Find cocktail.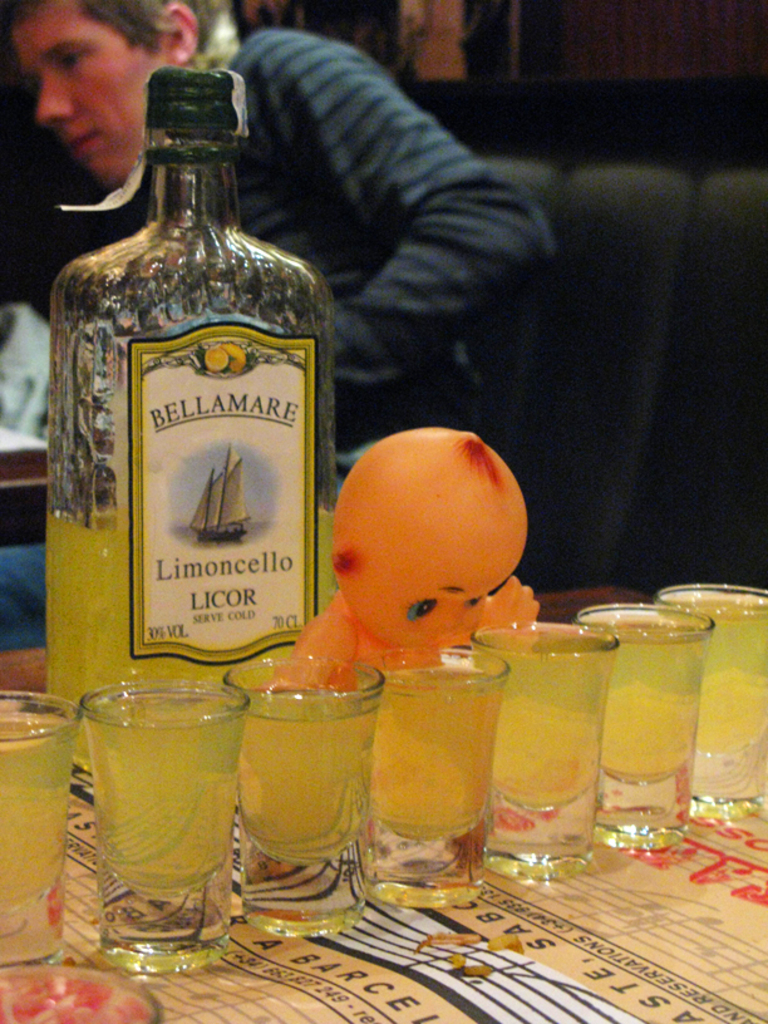
(left=471, top=626, right=614, bottom=883).
